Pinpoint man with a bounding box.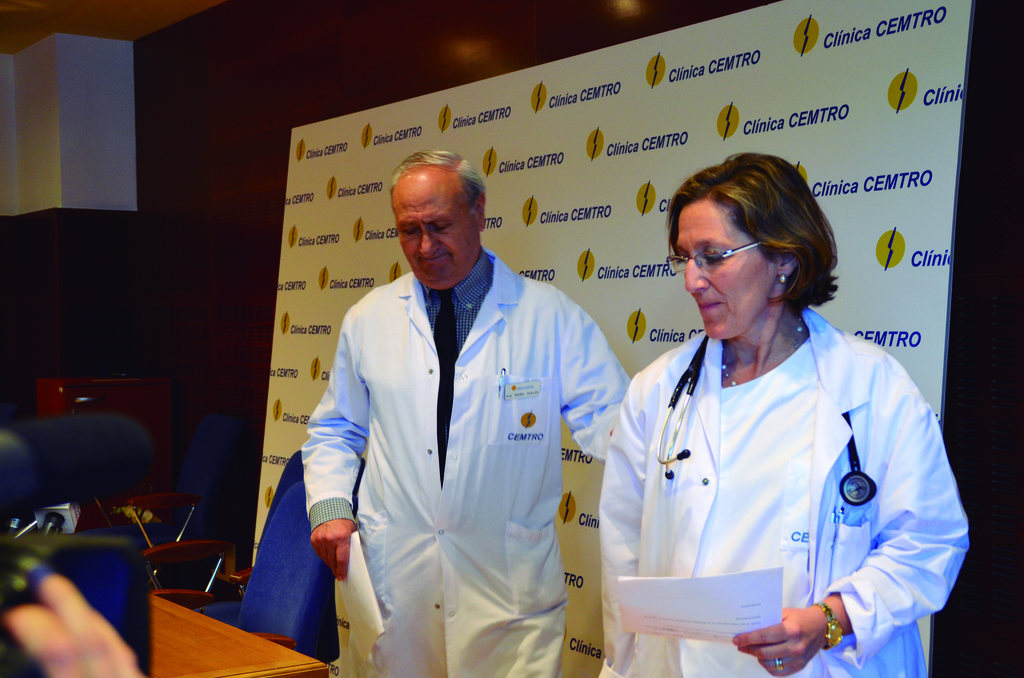
crop(290, 153, 616, 661).
